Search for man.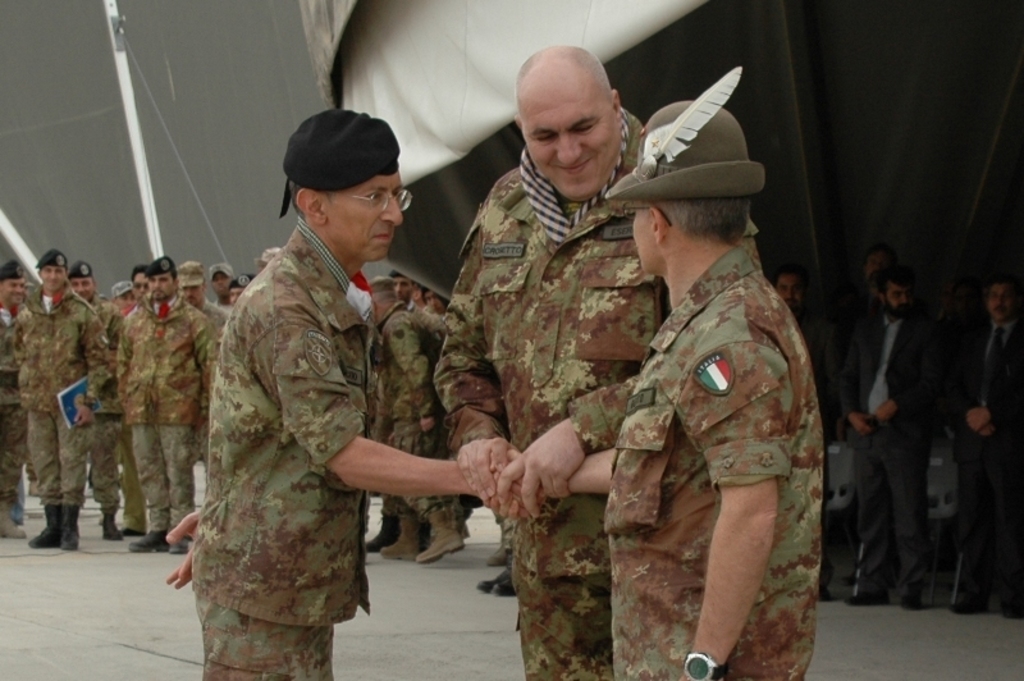
Found at (left=435, top=40, right=760, bottom=680).
